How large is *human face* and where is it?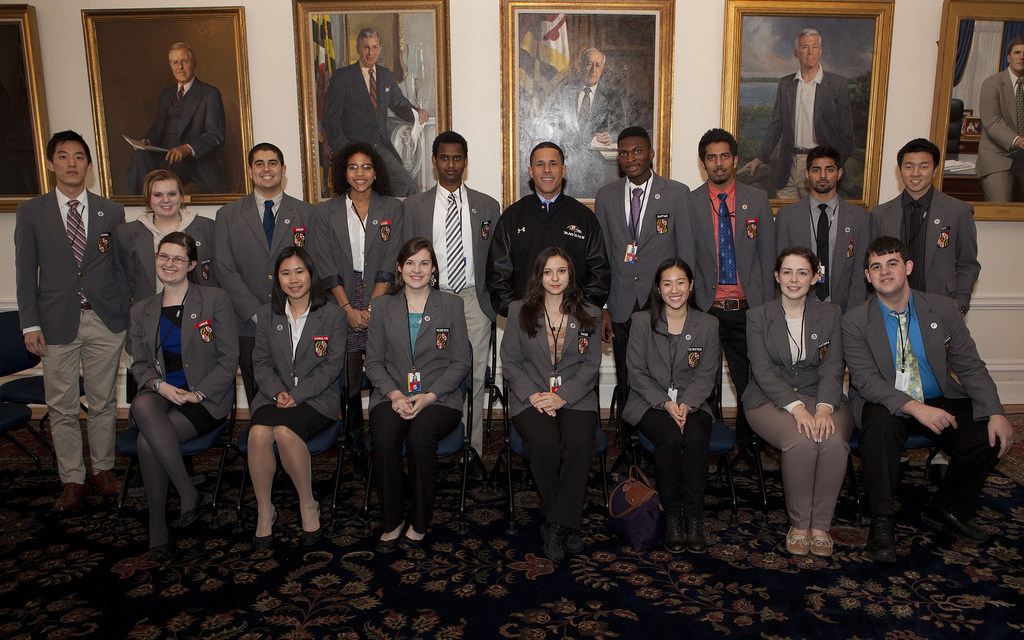
Bounding box: (870,257,910,293).
